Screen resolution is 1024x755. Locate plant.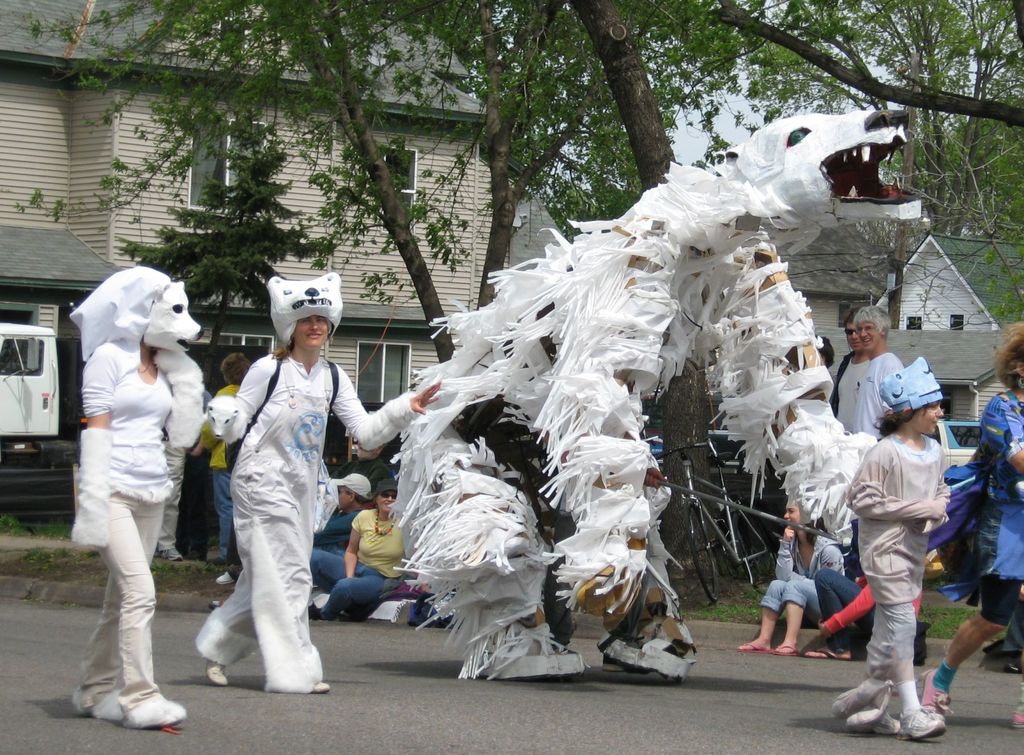
(152, 559, 252, 579).
